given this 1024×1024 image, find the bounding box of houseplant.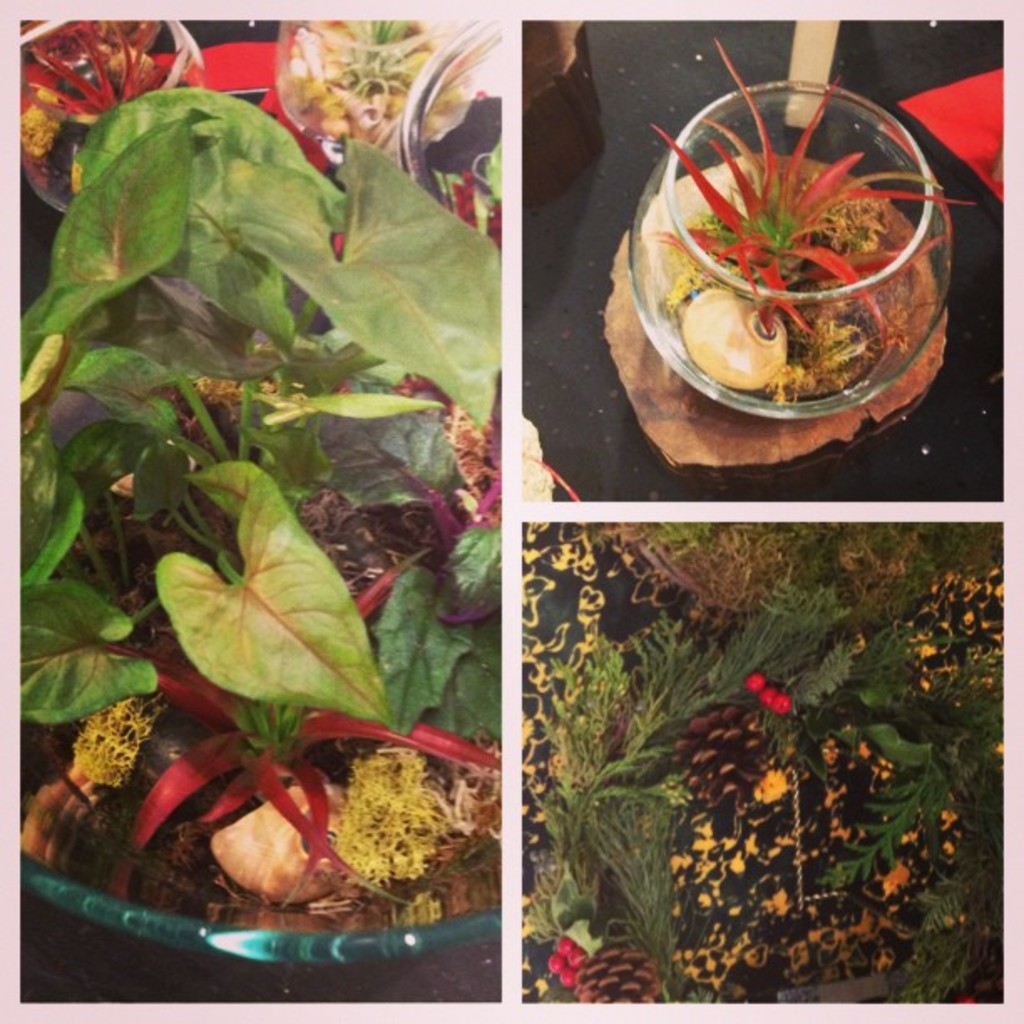
pyautogui.locateOnScreen(20, 89, 502, 1001).
